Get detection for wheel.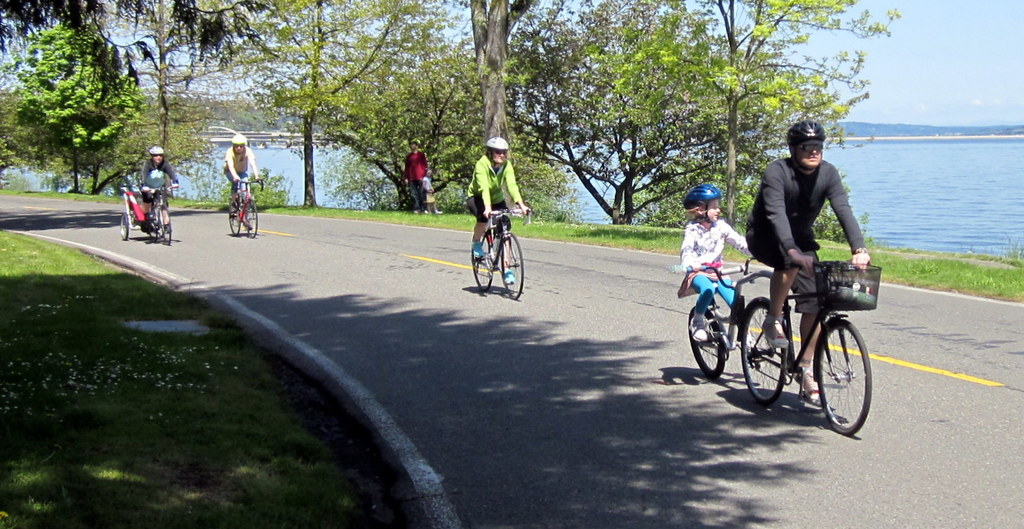
Detection: [left=117, top=209, right=135, bottom=241].
